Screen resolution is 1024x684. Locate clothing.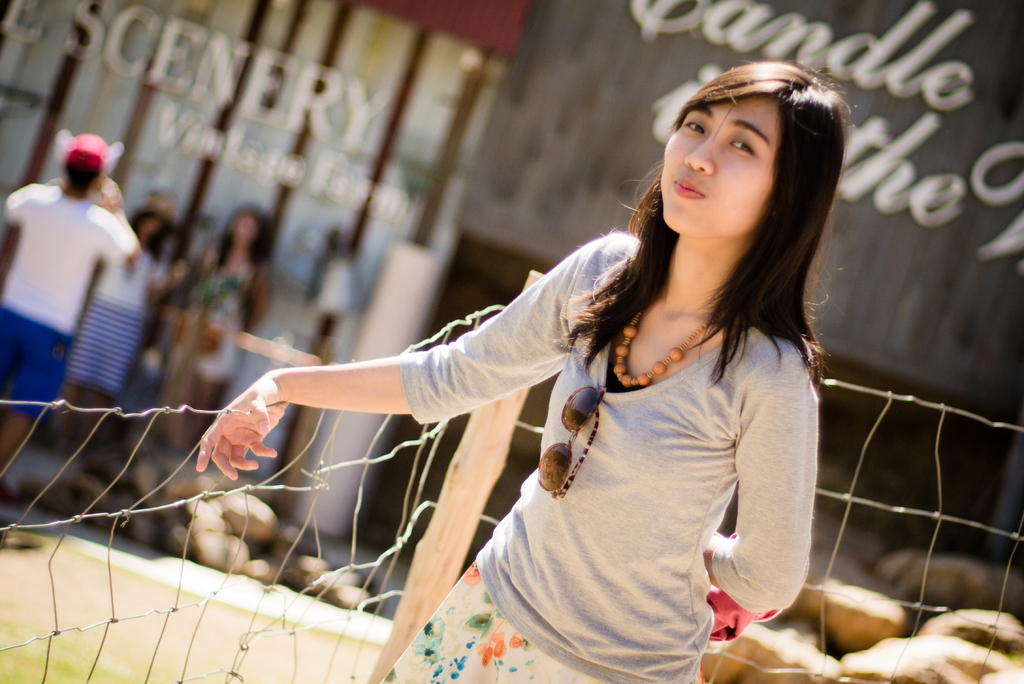
[0, 181, 133, 412].
